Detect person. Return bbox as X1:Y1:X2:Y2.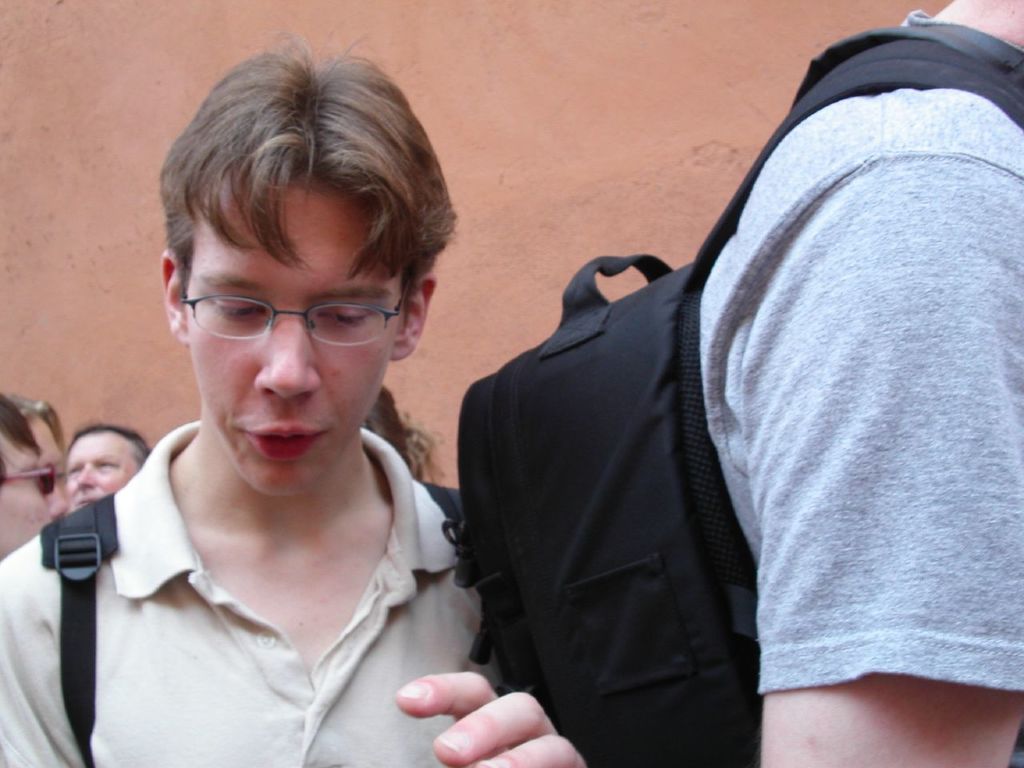
693:0:1023:767.
